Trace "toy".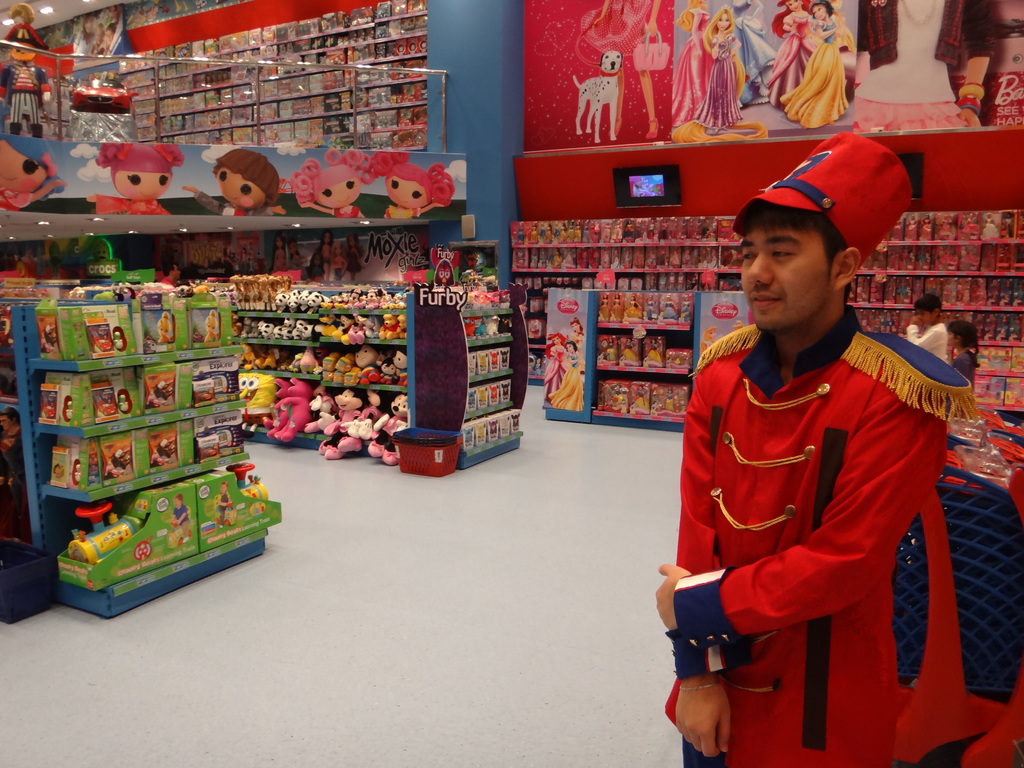
Traced to <box>0,6,54,134</box>.
